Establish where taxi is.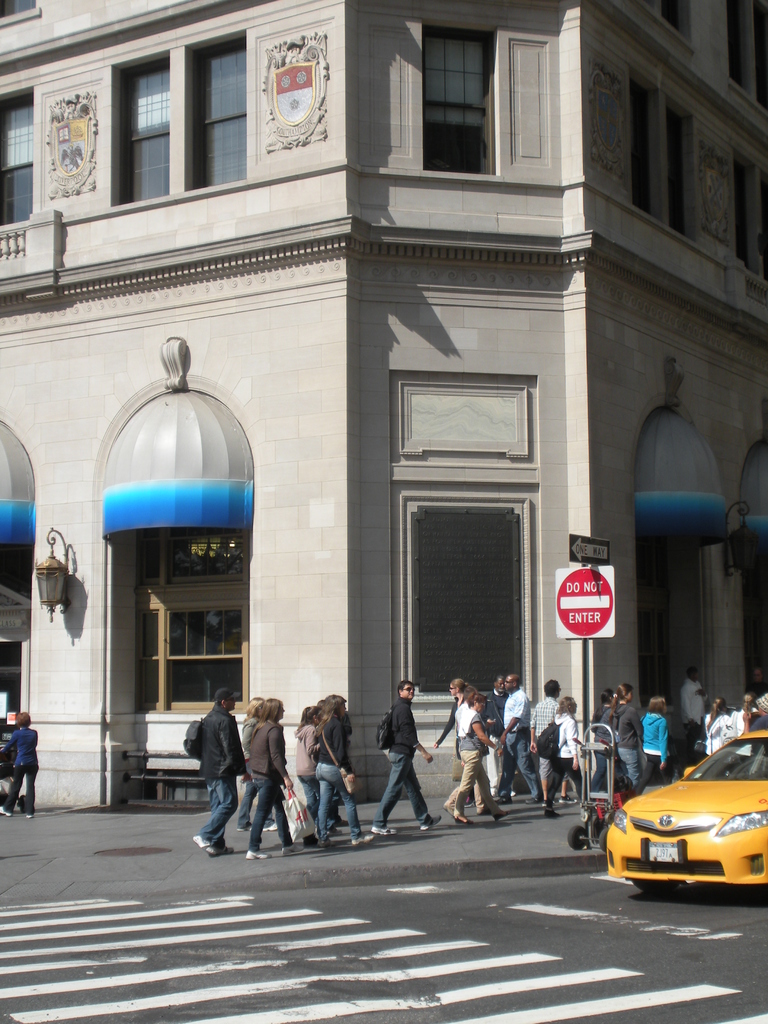
Established at x1=611, y1=732, x2=764, y2=885.
